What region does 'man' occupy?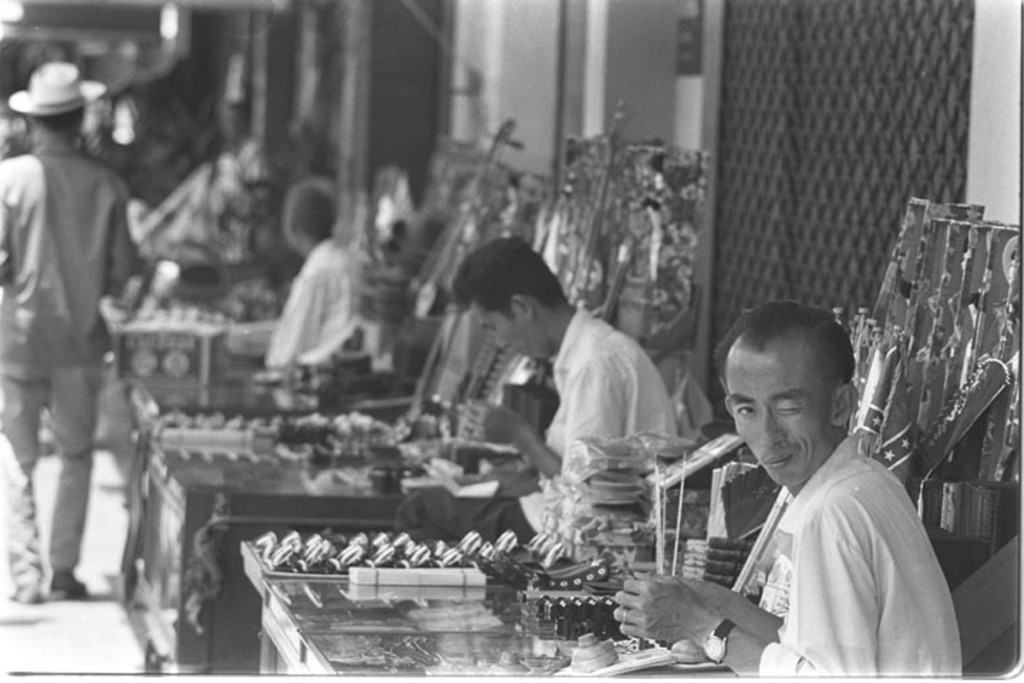
x1=0, y1=60, x2=144, y2=599.
